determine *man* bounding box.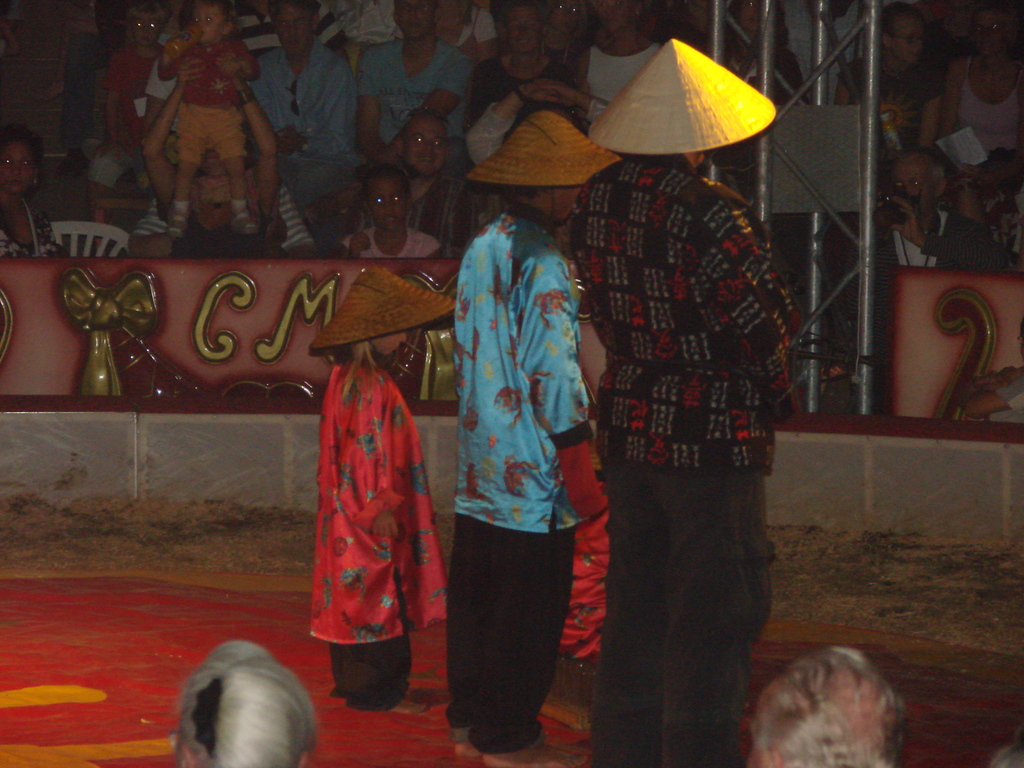
Determined: x1=139 y1=61 x2=282 y2=262.
